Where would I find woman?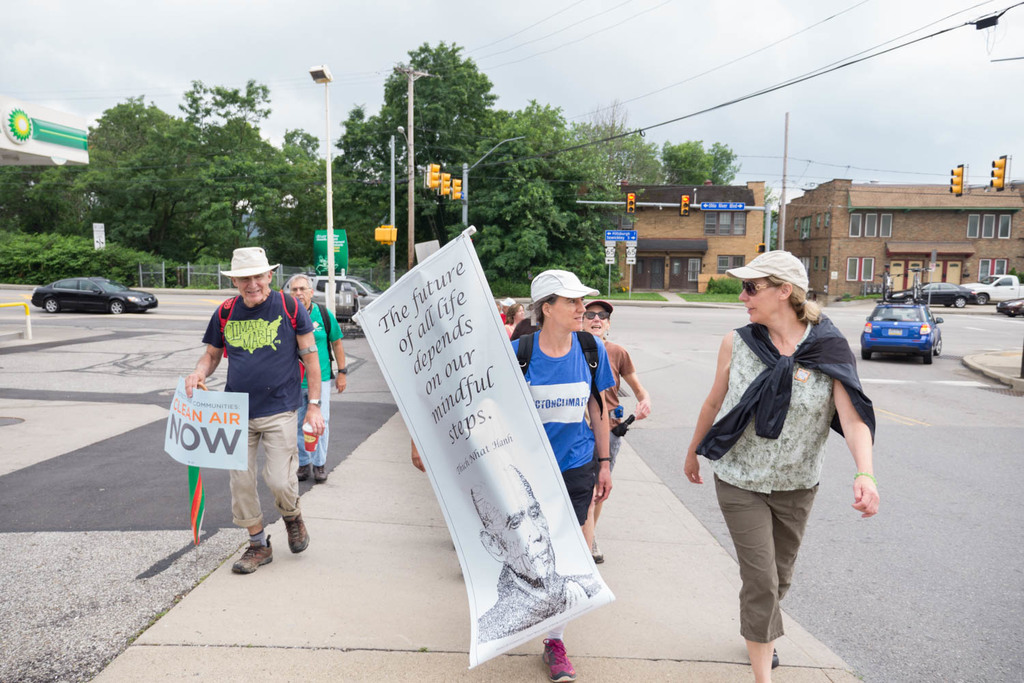
At bbox(502, 303, 525, 336).
